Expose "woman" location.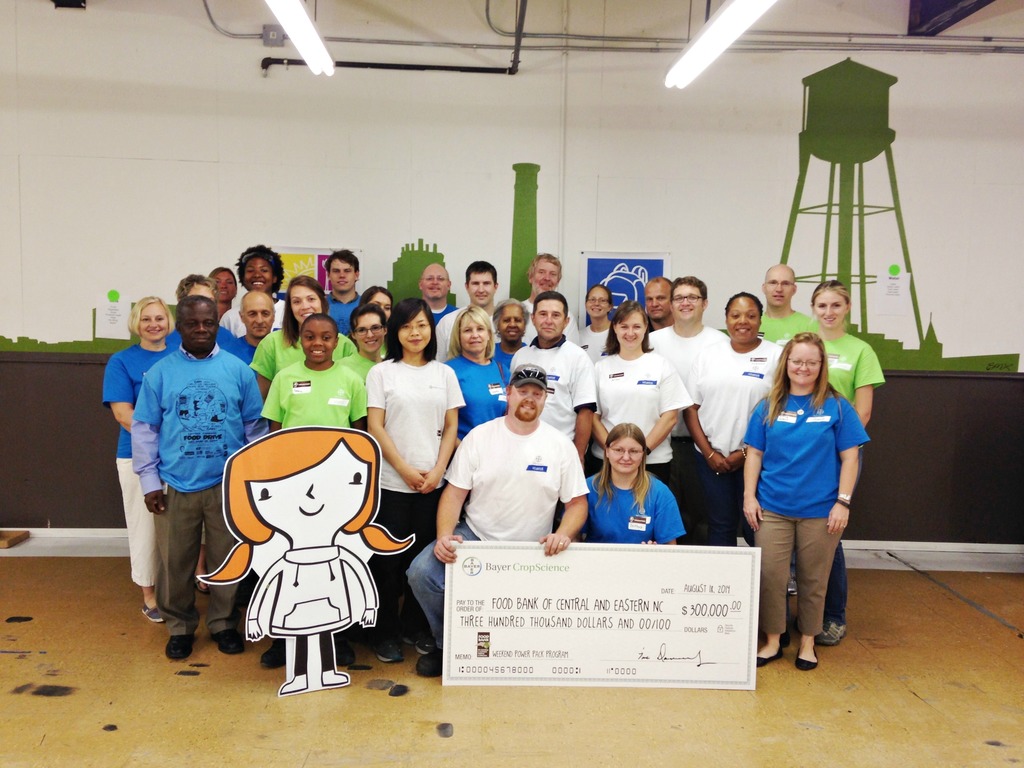
Exposed at region(680, 294, 789, 547).
